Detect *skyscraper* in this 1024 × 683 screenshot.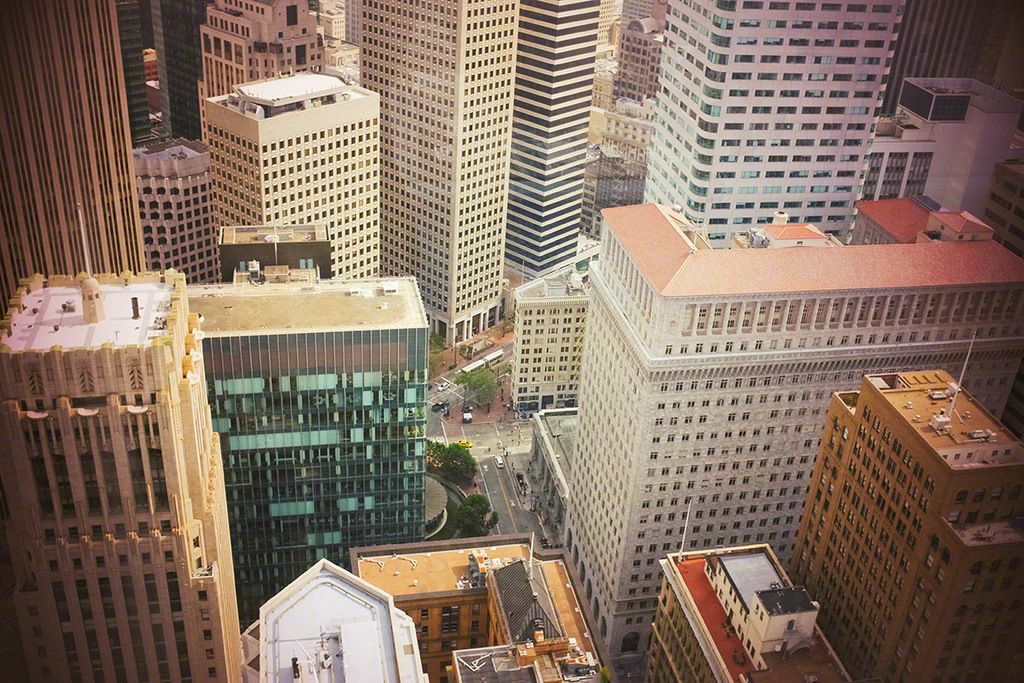
Detection: [178, 57, 386, 286].
